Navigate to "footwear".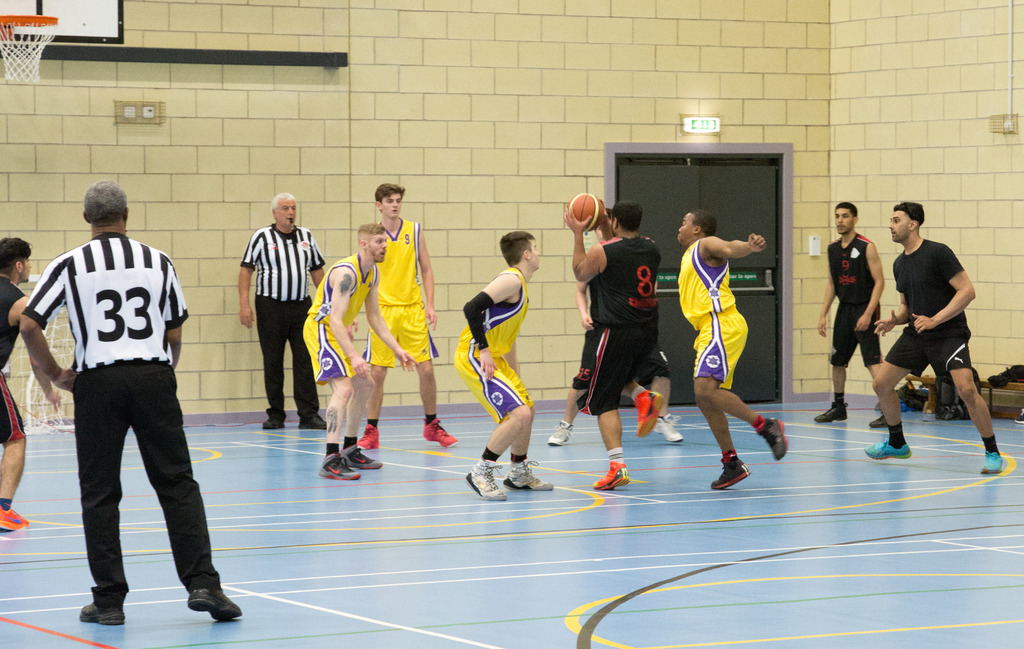
Navigation target: [262, 419, 285, 430].
